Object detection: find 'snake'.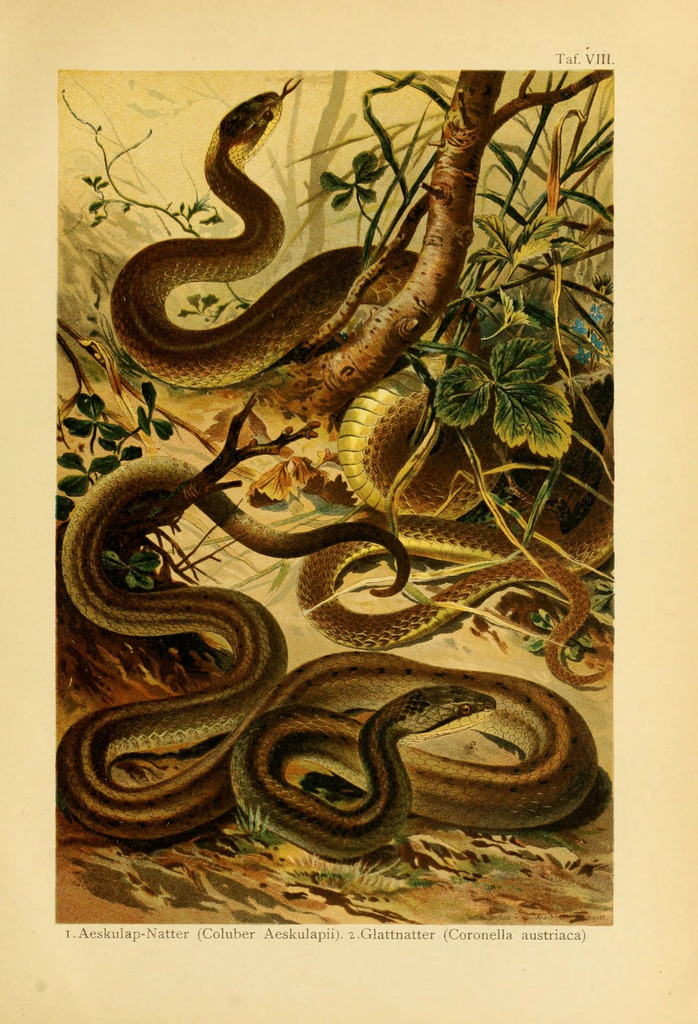
(60,458,596,865).
